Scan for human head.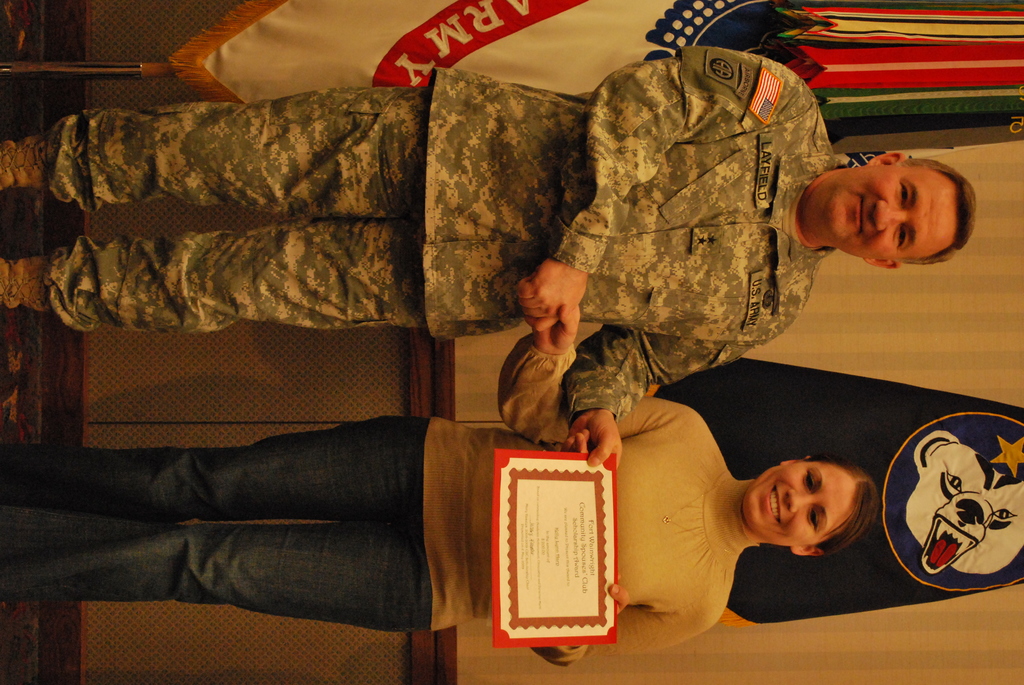
Scan result: left=743, top=452, right=879, bottom=560.
